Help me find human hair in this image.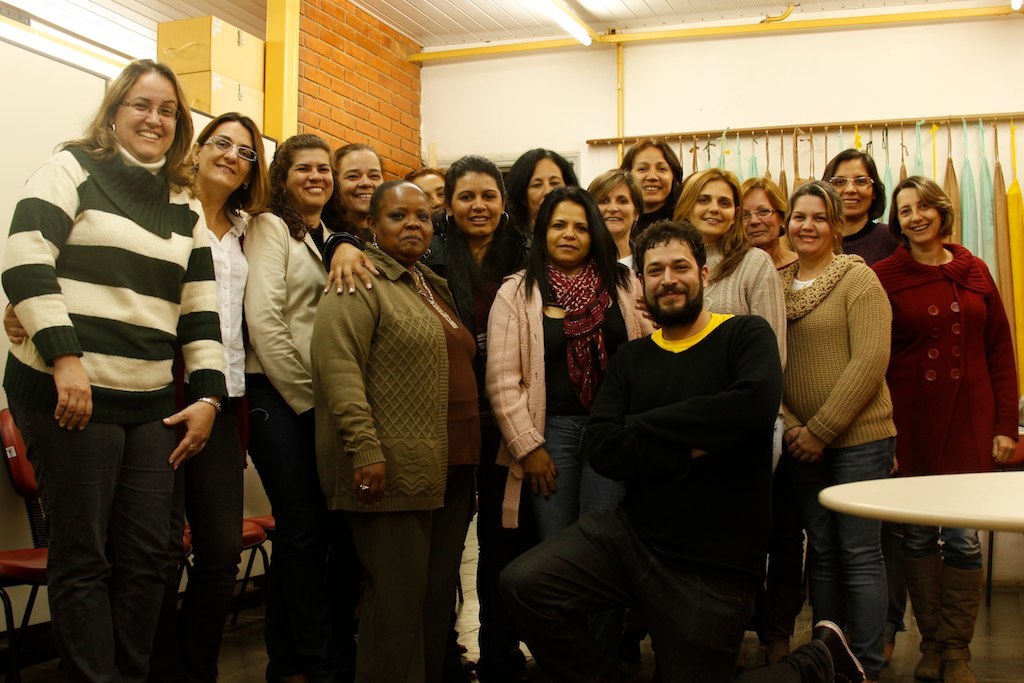
Found it: x1=585, y1=167, x2=645, y2=225.
